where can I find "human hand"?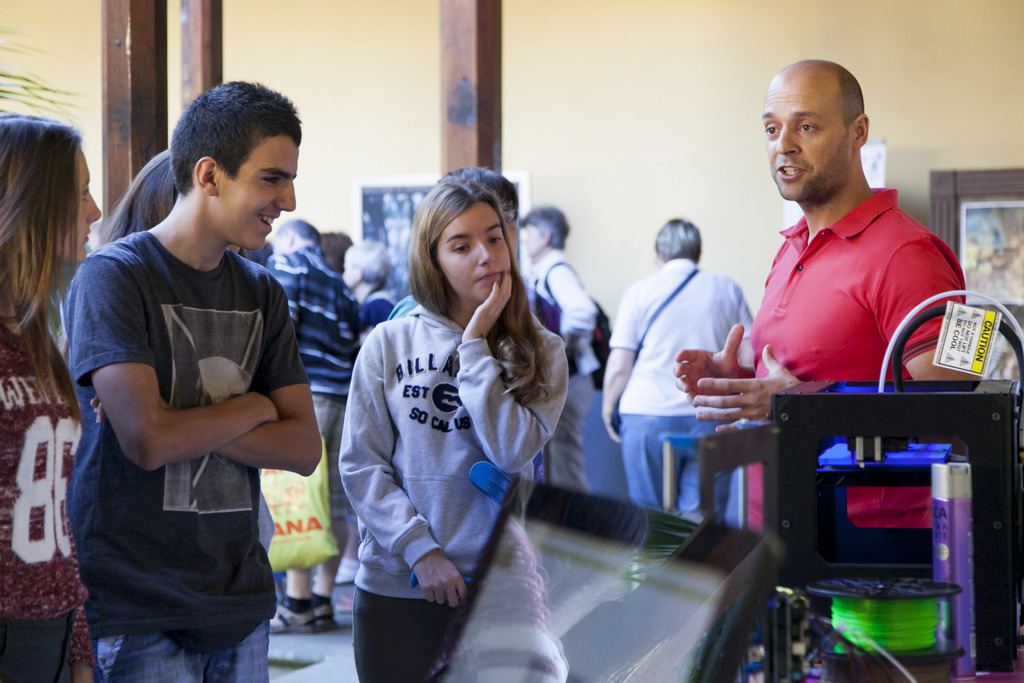
You can find it at crop(600, 413, 623, 442).
